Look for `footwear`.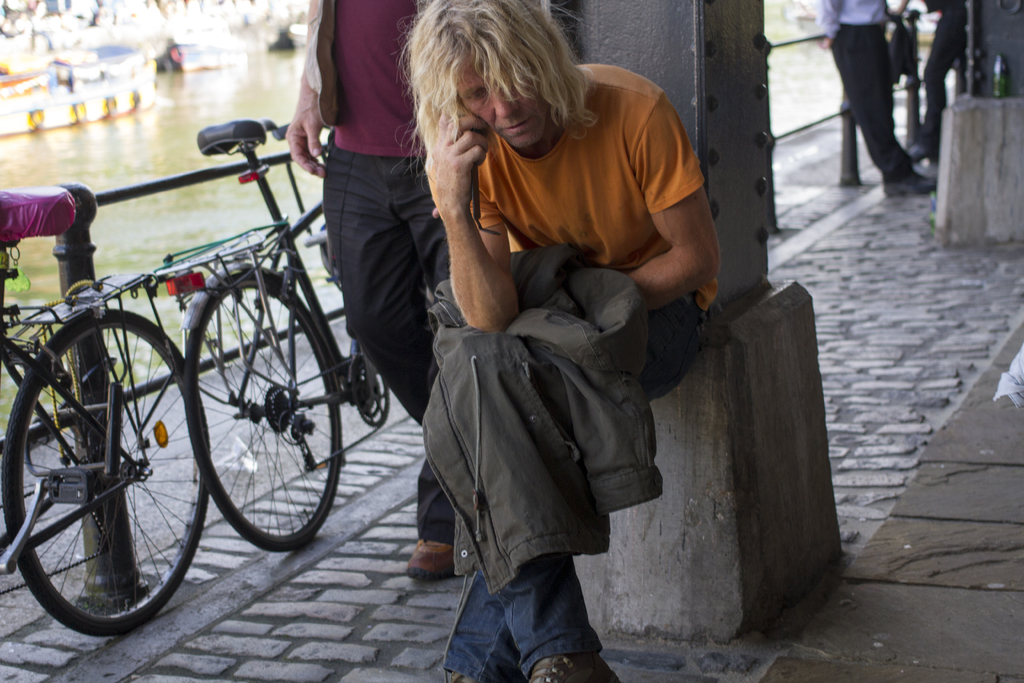
Found: [527, 652, 621, 682].
